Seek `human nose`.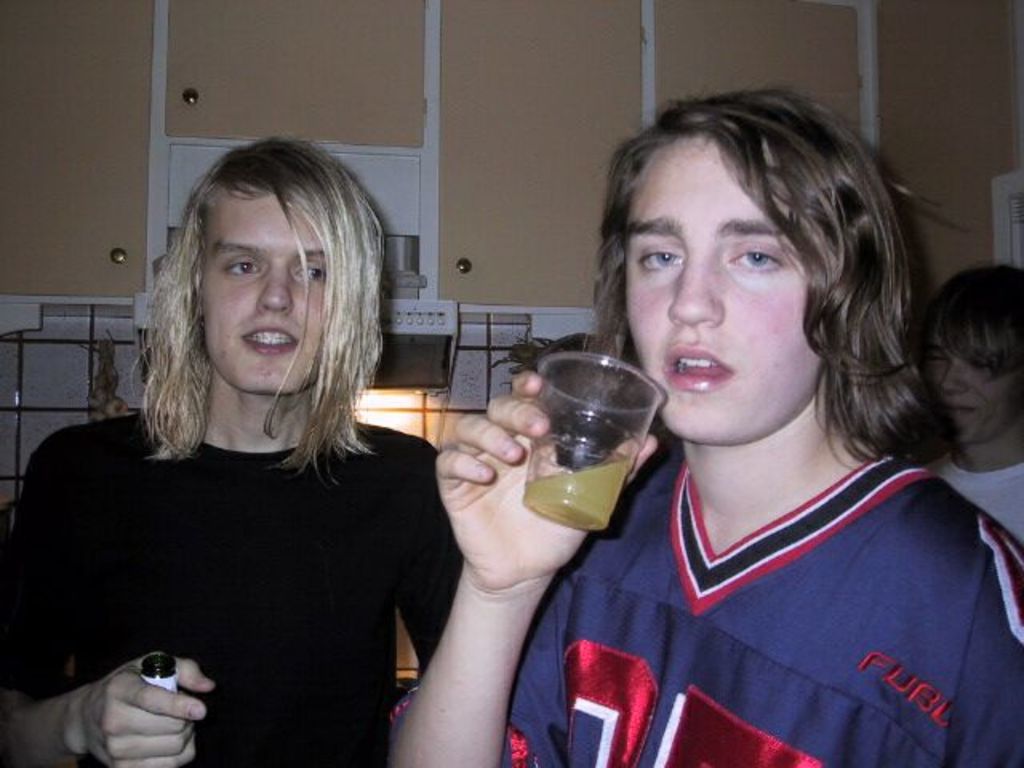
BBox(259, 264, 296, 315).
